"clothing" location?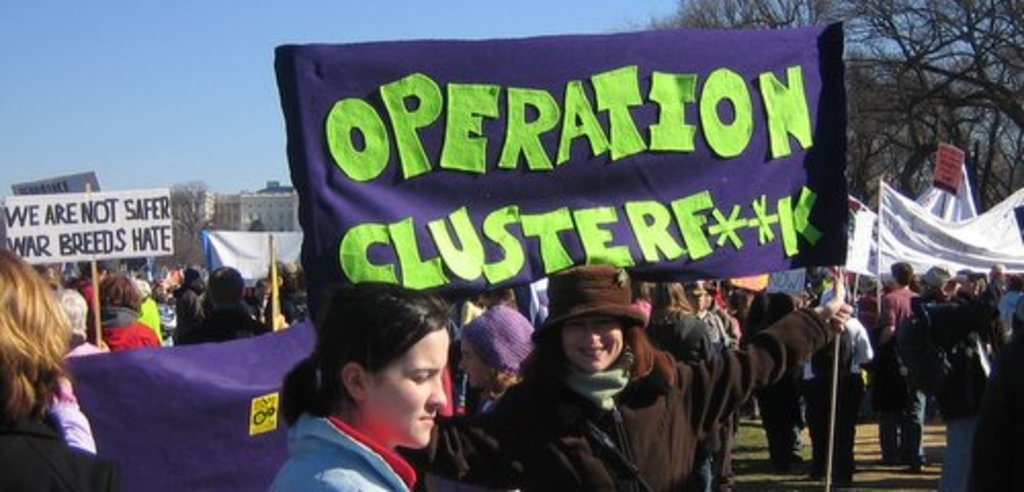
rect(707, 310, 735, 490)
